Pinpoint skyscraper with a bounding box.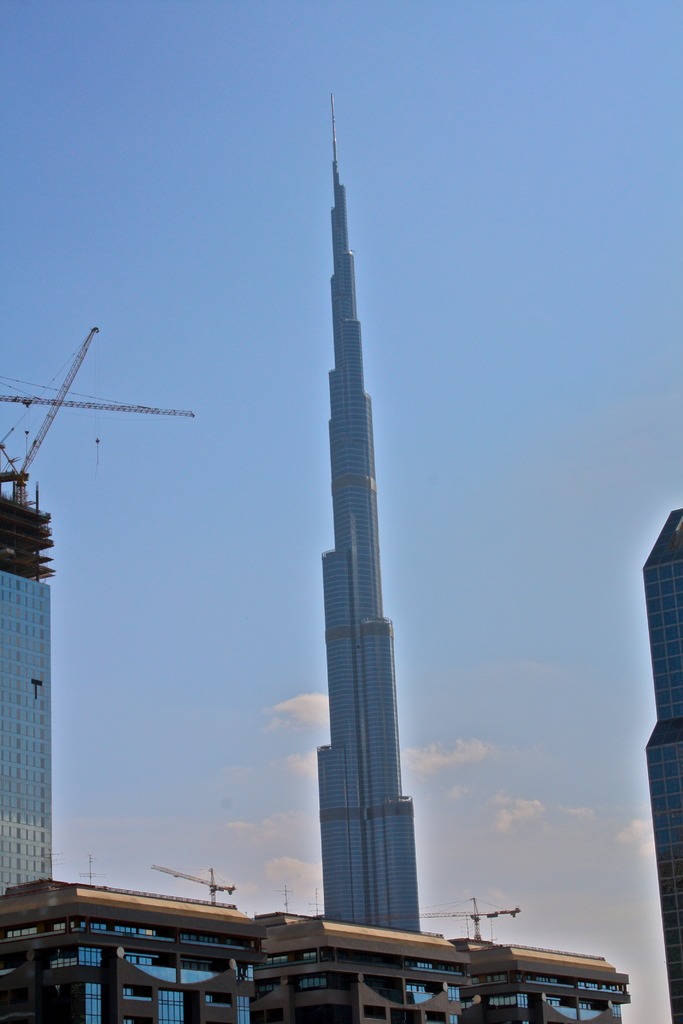
314 91 436 932.
